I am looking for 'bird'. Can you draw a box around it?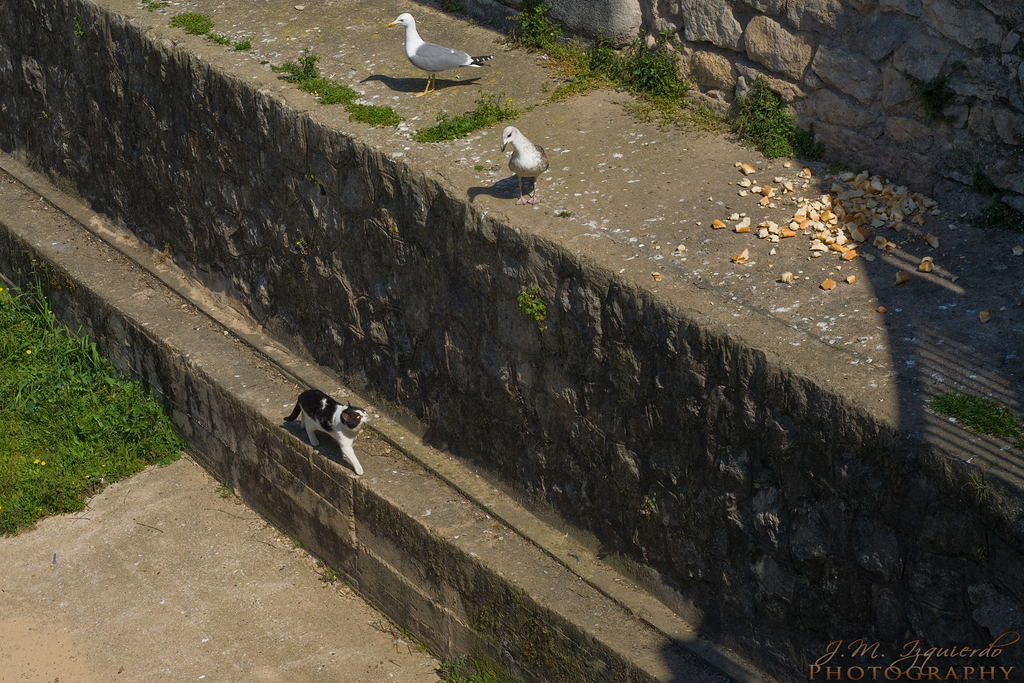
Sure, the bounding box is (x1=499, y1=122, x2=547, y2=206).
